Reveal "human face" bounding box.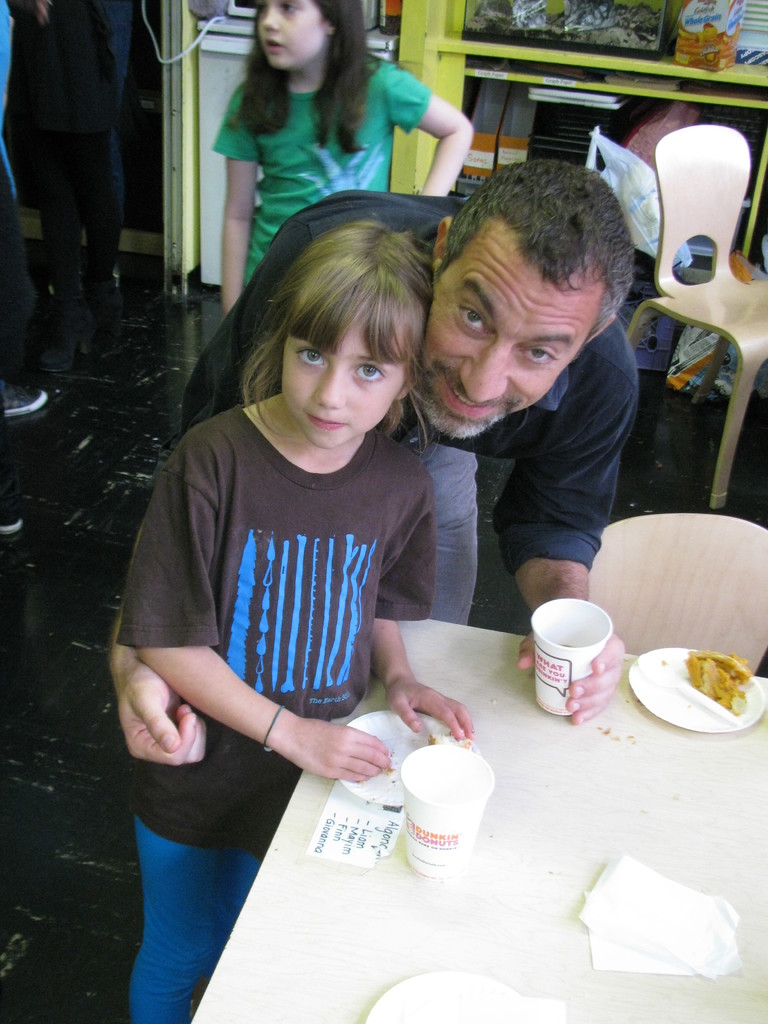
Revealed: [x1=434, y1=251, x2=588, y2=440].
